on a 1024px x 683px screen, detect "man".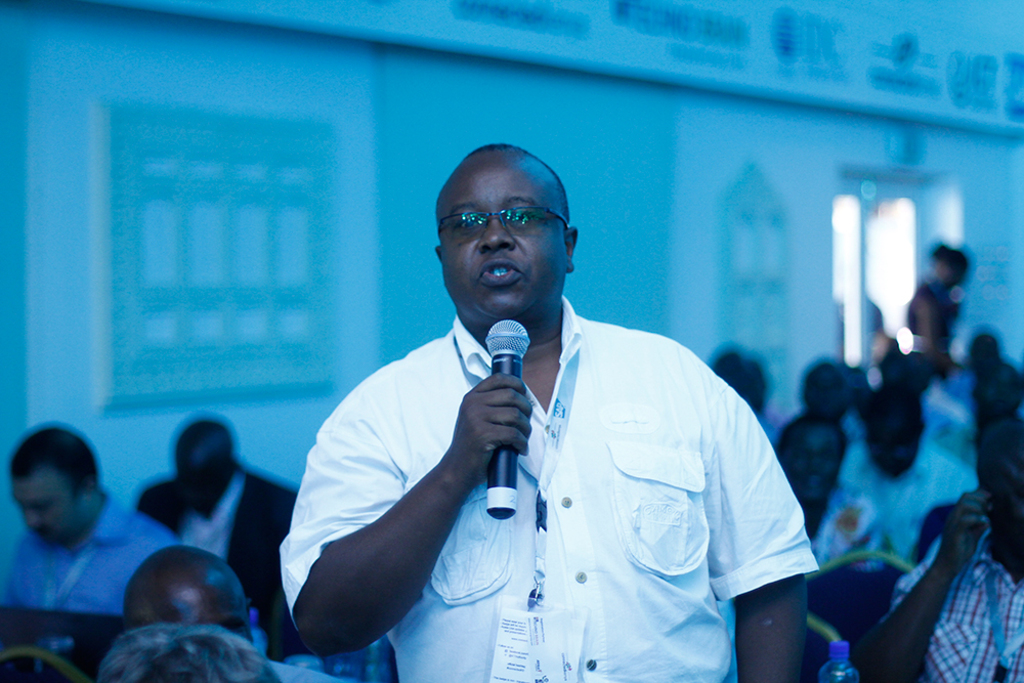
[left=295, top=152, right=804, bottom=682].
